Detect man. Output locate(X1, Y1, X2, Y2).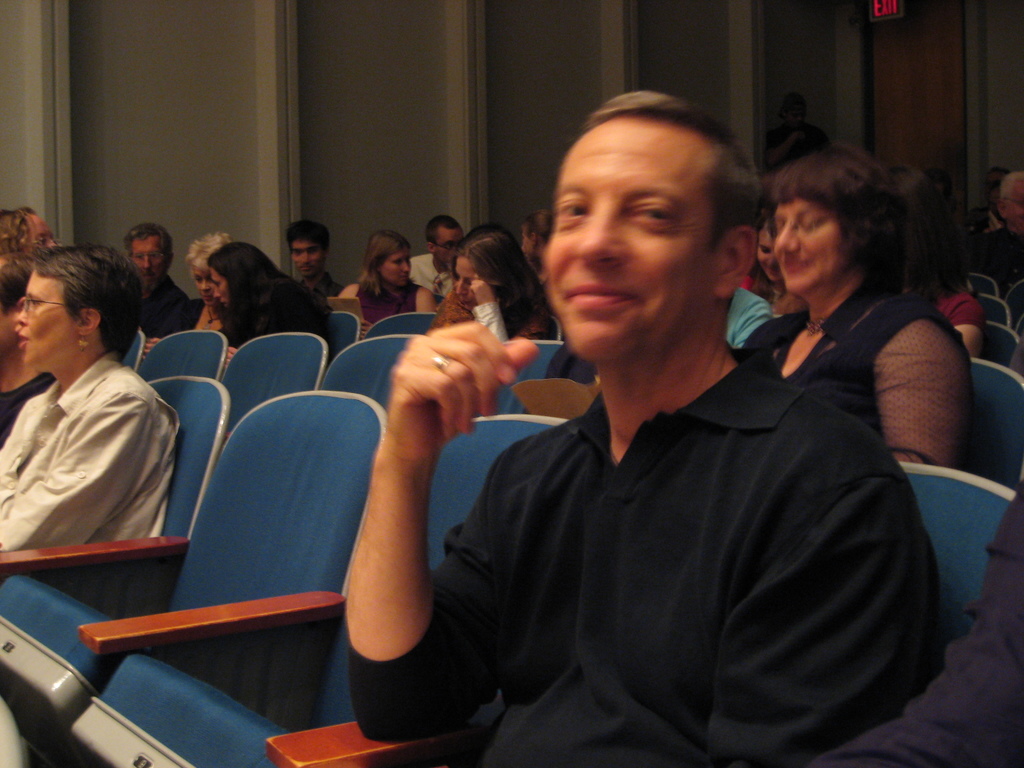
locate(972, 170, 1023, 300).
